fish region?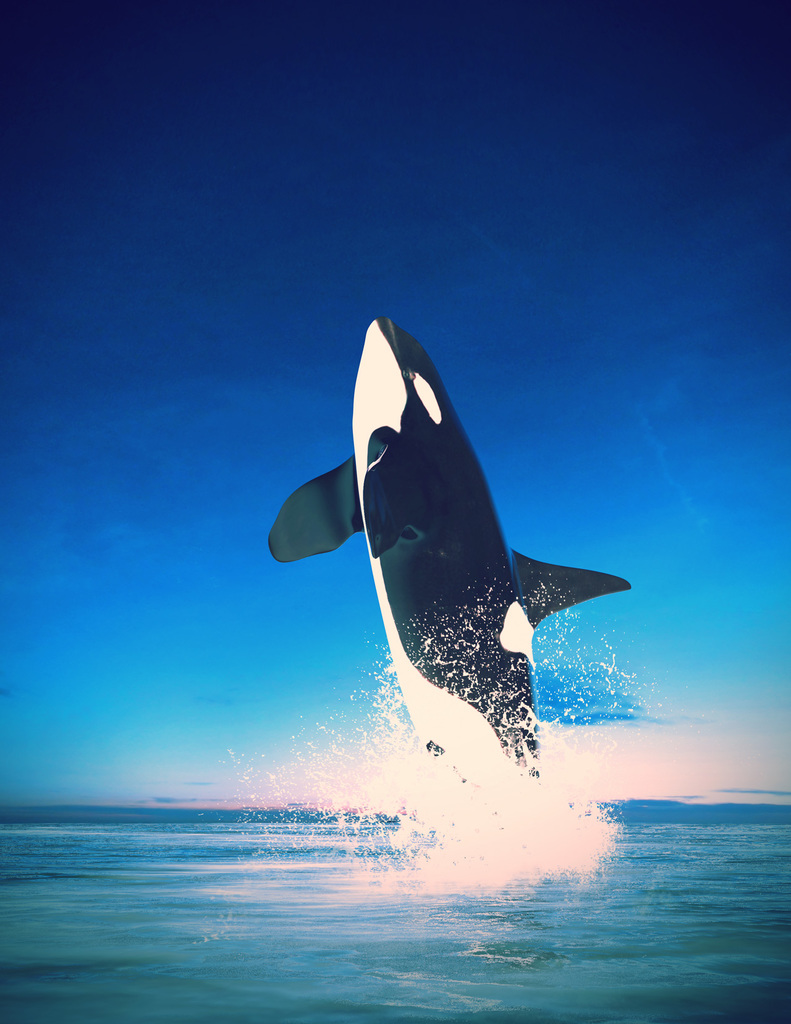
(256, 396, 625, 792)
